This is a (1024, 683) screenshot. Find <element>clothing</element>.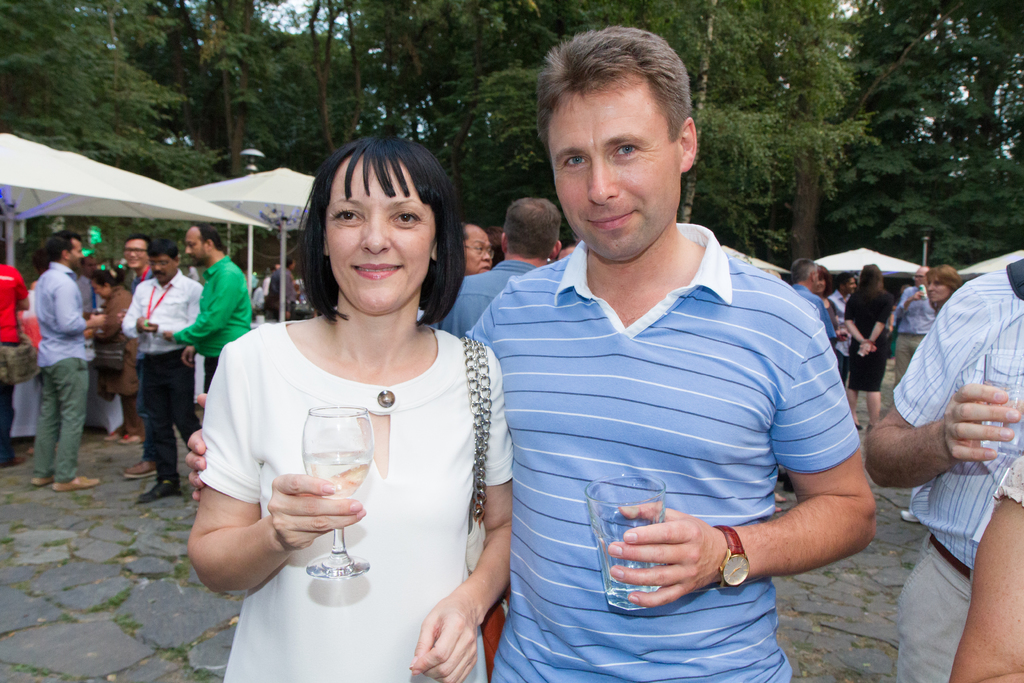
Bounding box: x1=177 y1=255 x2=253 y2=386.
